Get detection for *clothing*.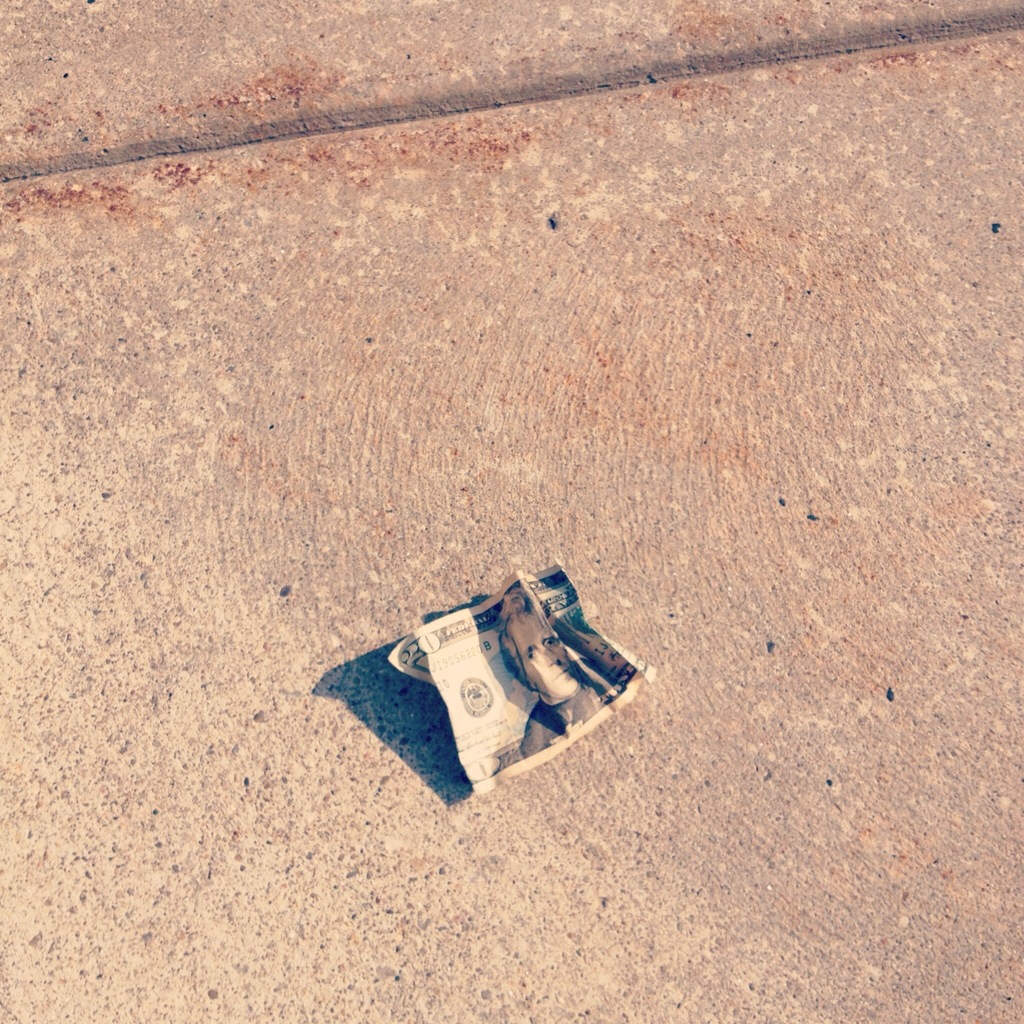
Detection: (x1=521, y1=686, x2=608, y2=756).
